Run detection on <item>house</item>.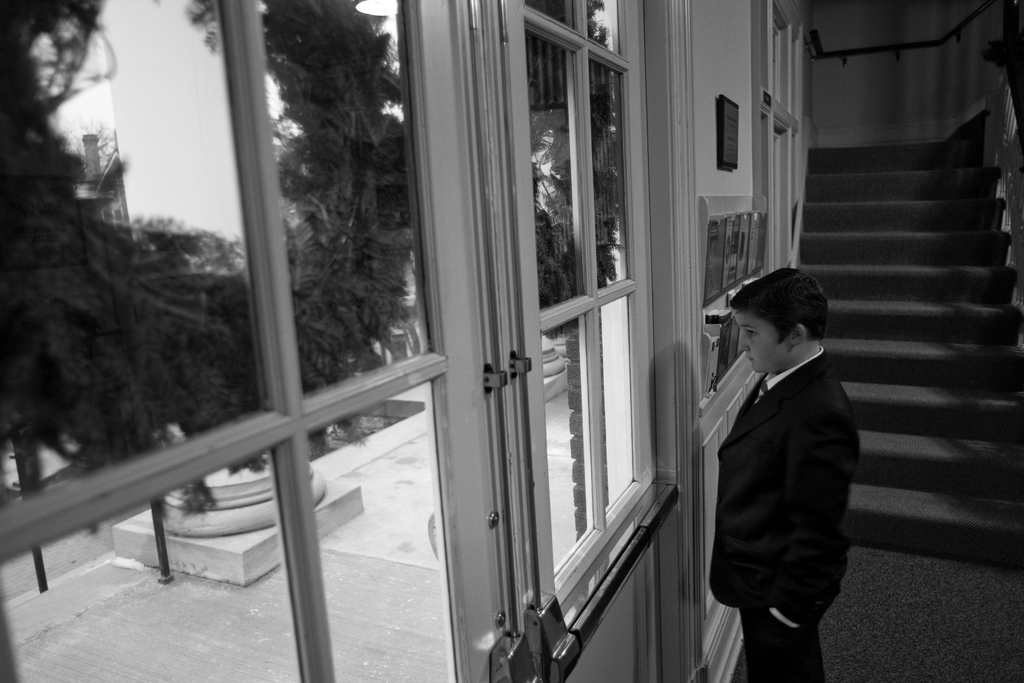
Result: select_region(0, 0, 1023, 682).
